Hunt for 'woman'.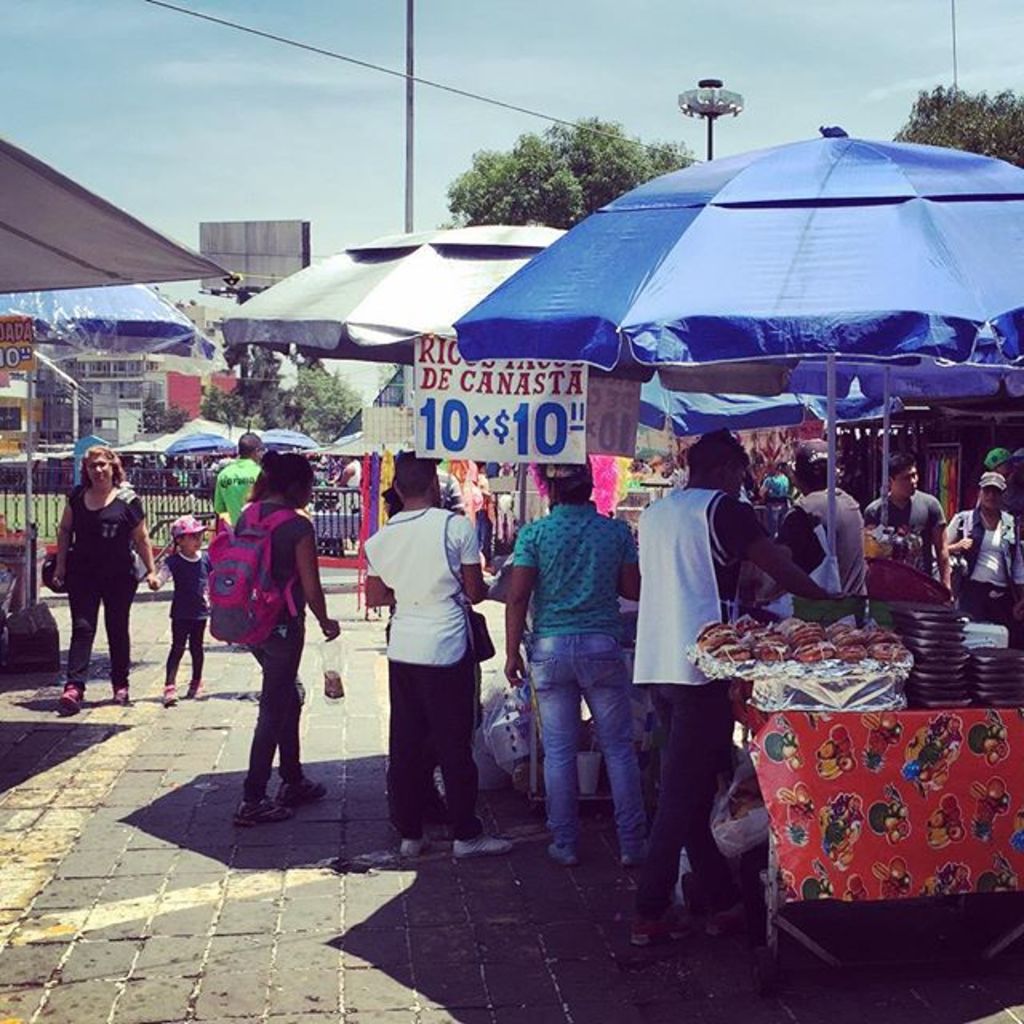
Hunted down at 38/445/144/715.
